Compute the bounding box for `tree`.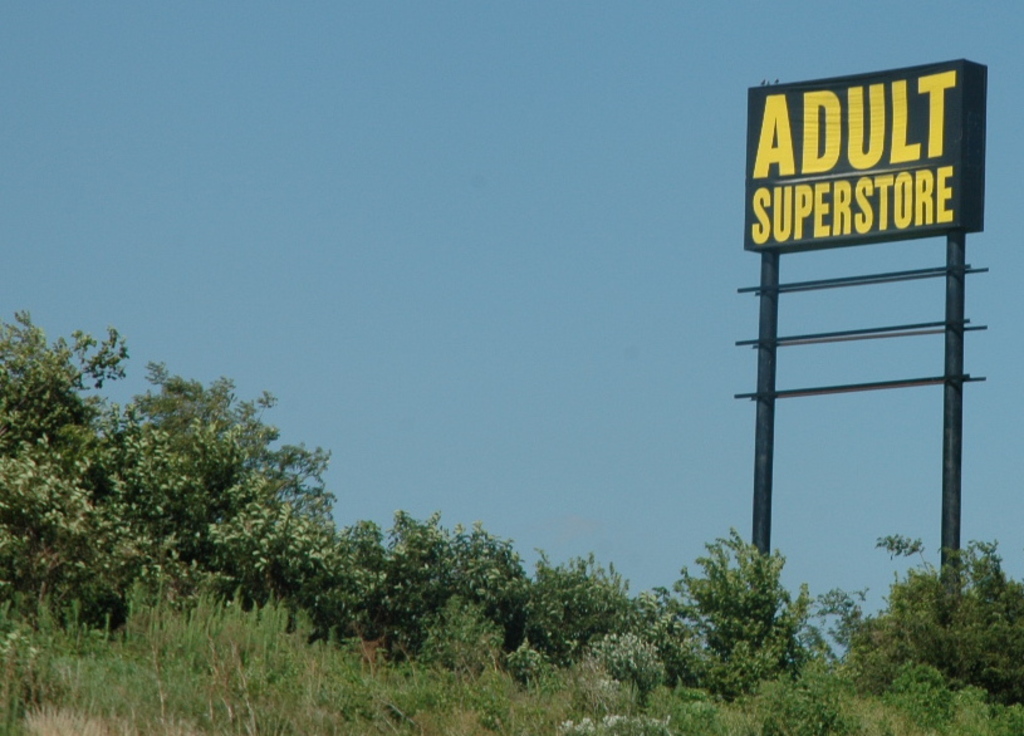
bbox=[0, 320, 131, 612].
